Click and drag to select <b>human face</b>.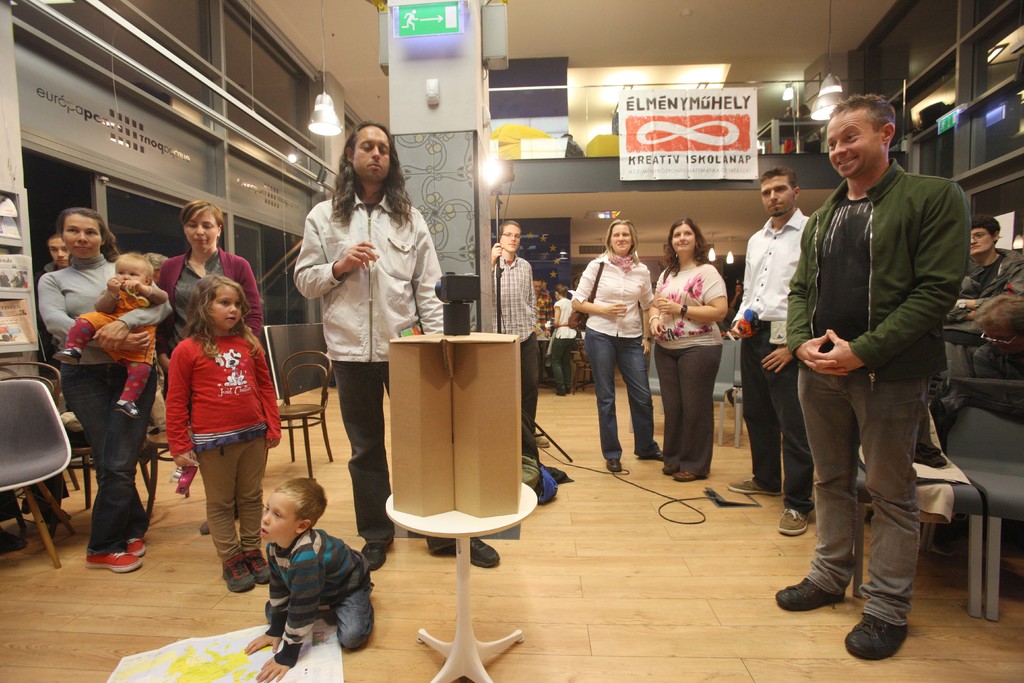
Selection: pyautogui.locateOnScreen(185, 204, 219, 245).
